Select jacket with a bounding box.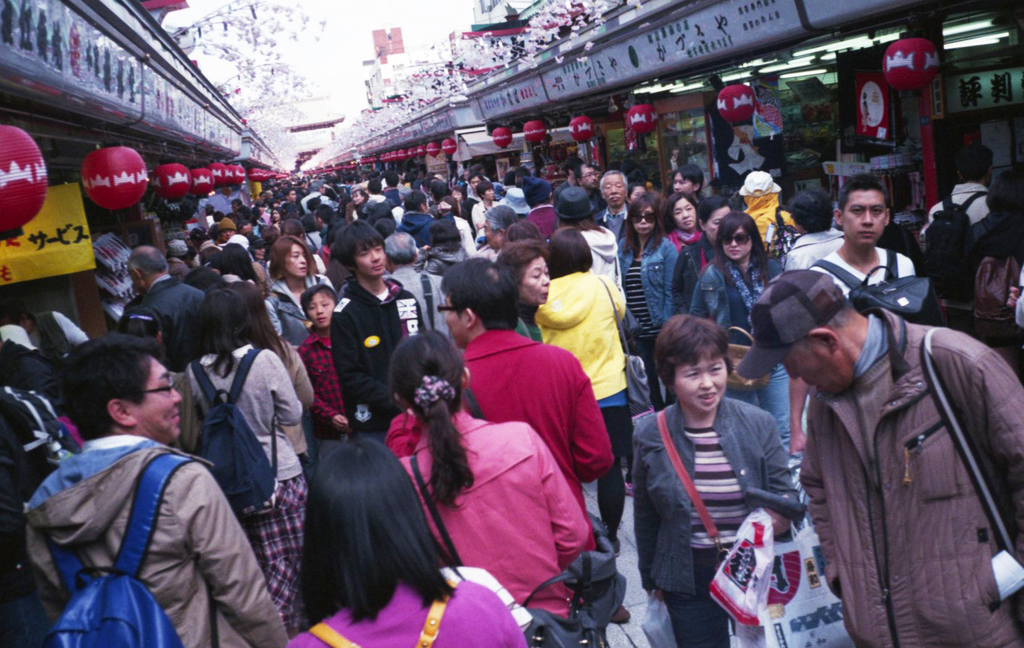
(left=328, top=273, right=442, bottom=444).
